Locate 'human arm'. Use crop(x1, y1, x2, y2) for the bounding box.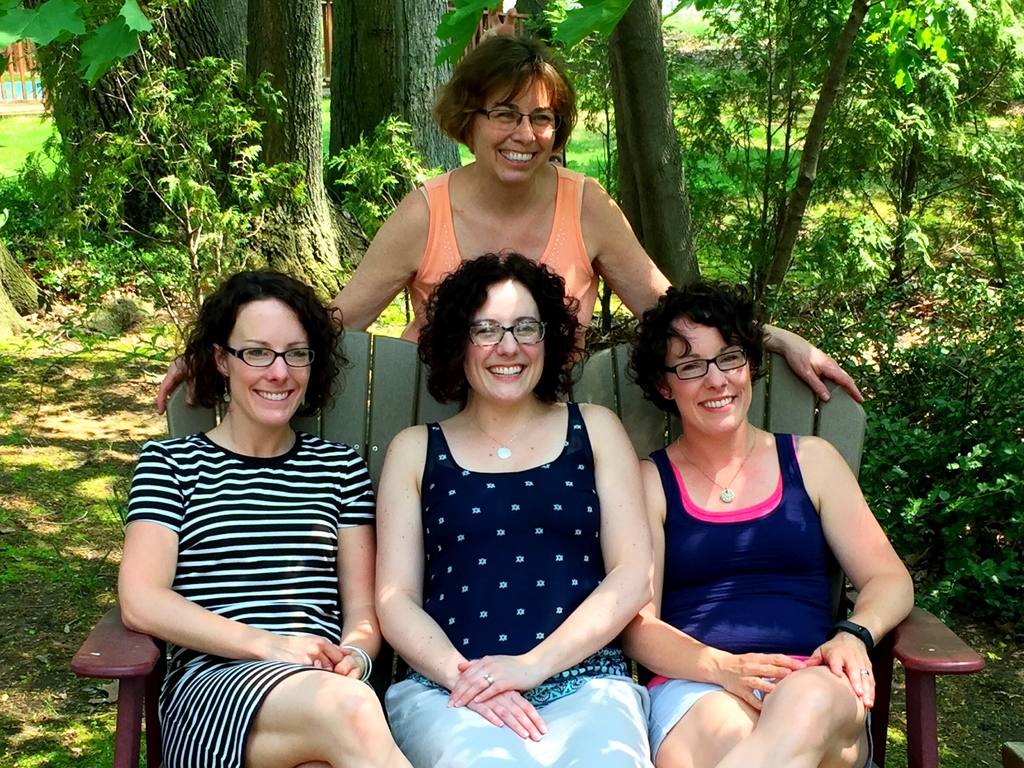
crop(113, 440, 349, 664).
